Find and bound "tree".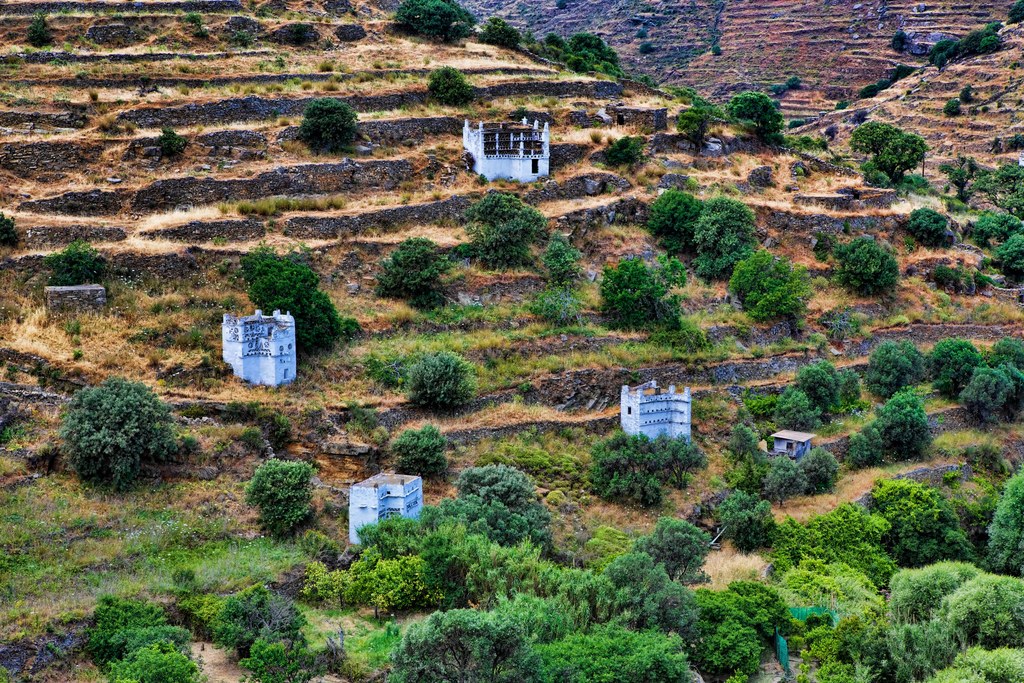
Bound: detection(1007, 1, 1023, 24).
